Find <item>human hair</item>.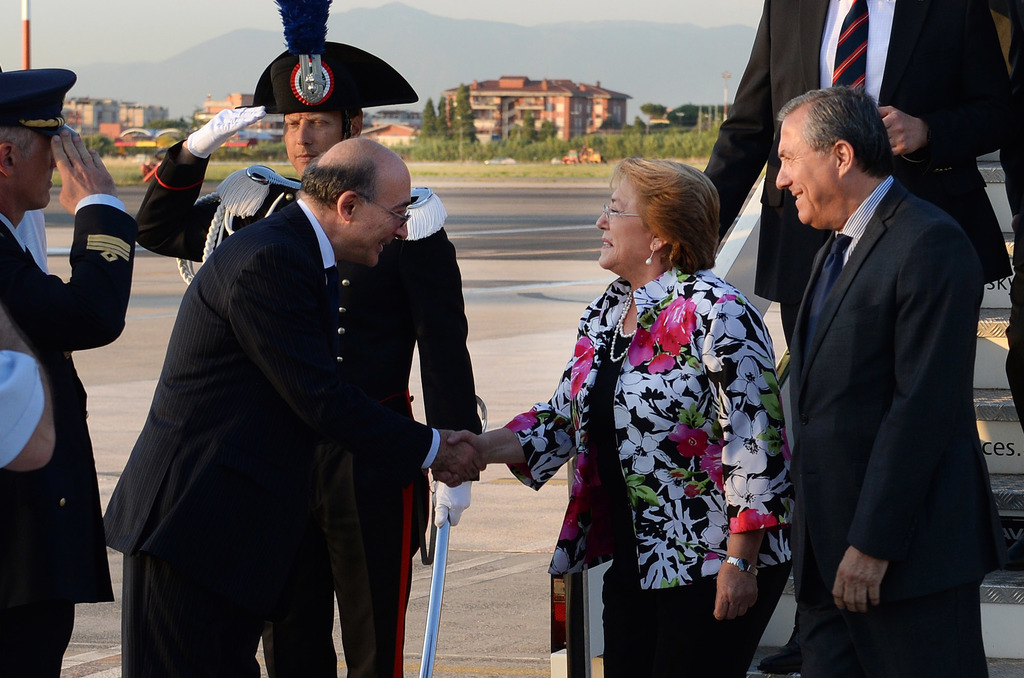
detection(0, 122, 37, 160).
